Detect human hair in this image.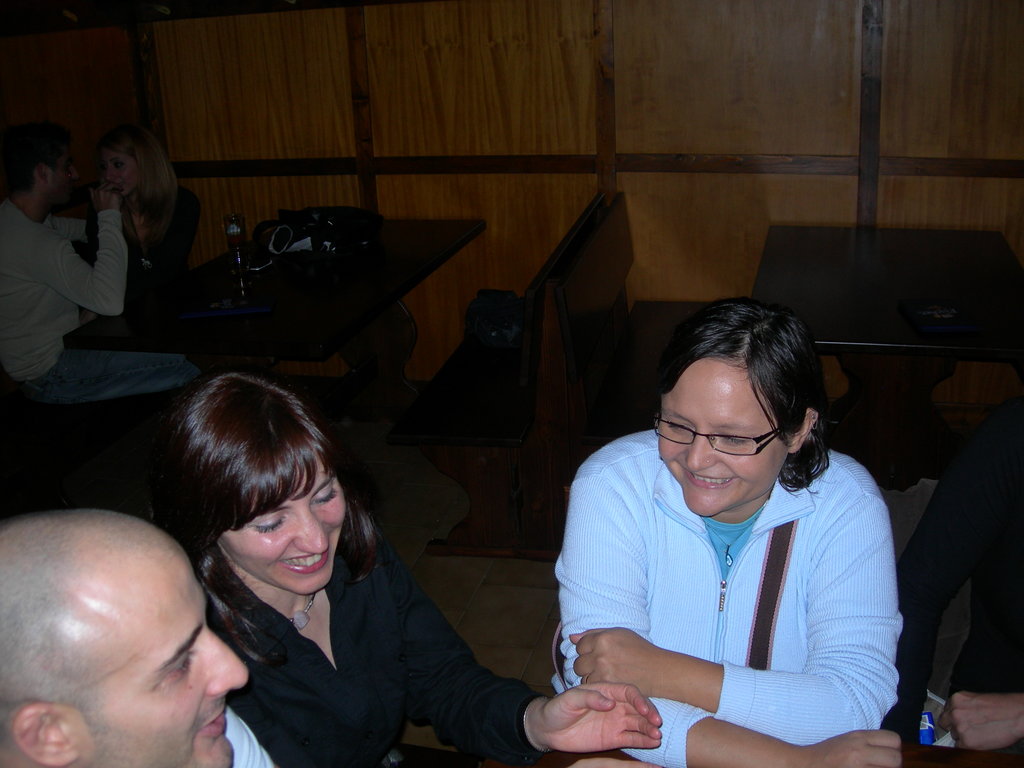
Detection: box(652, 295, 837, 497).
